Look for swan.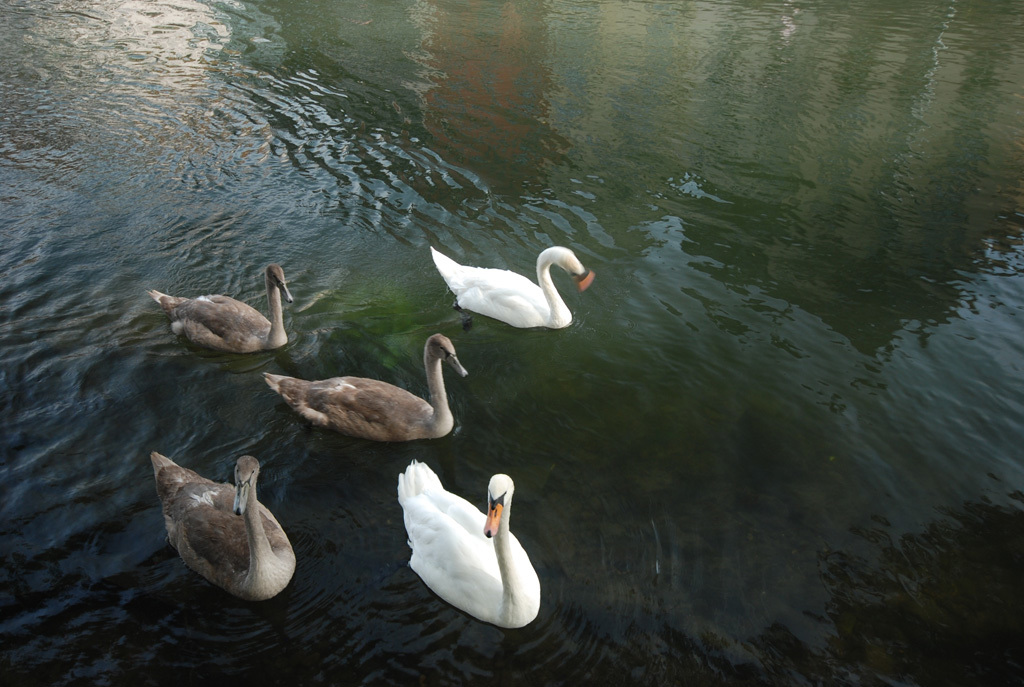
Found: (x1=145, y1=264, x2=297, y2=354).
